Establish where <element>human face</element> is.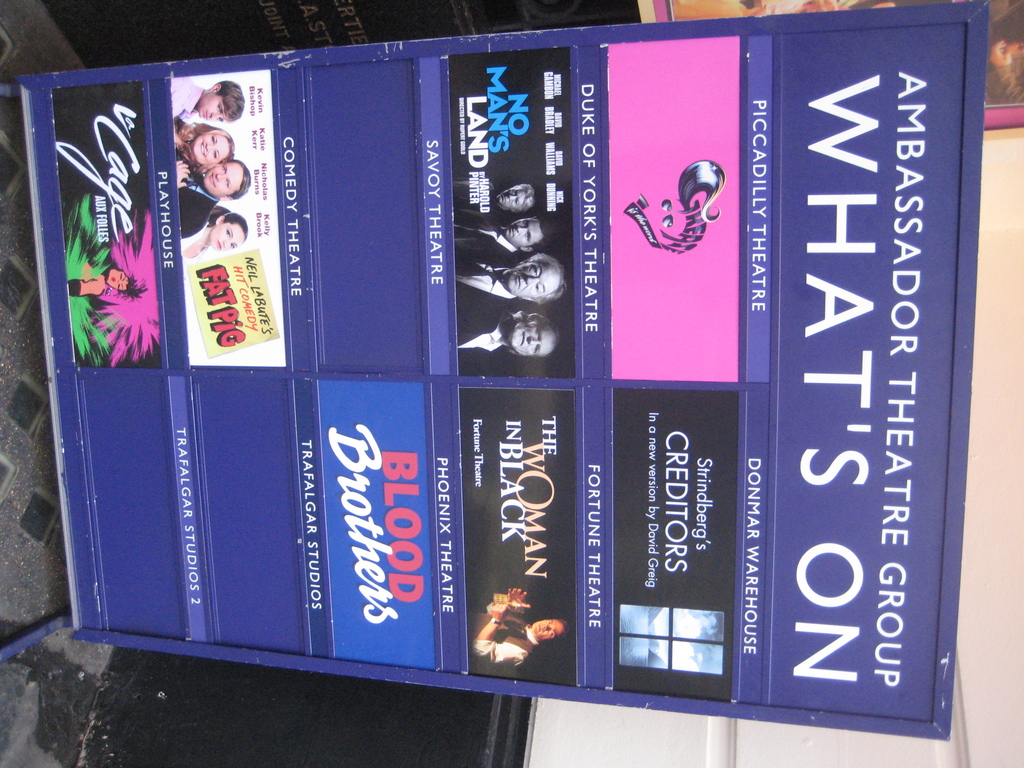
Established at <box>500,184,530,207</box>.
